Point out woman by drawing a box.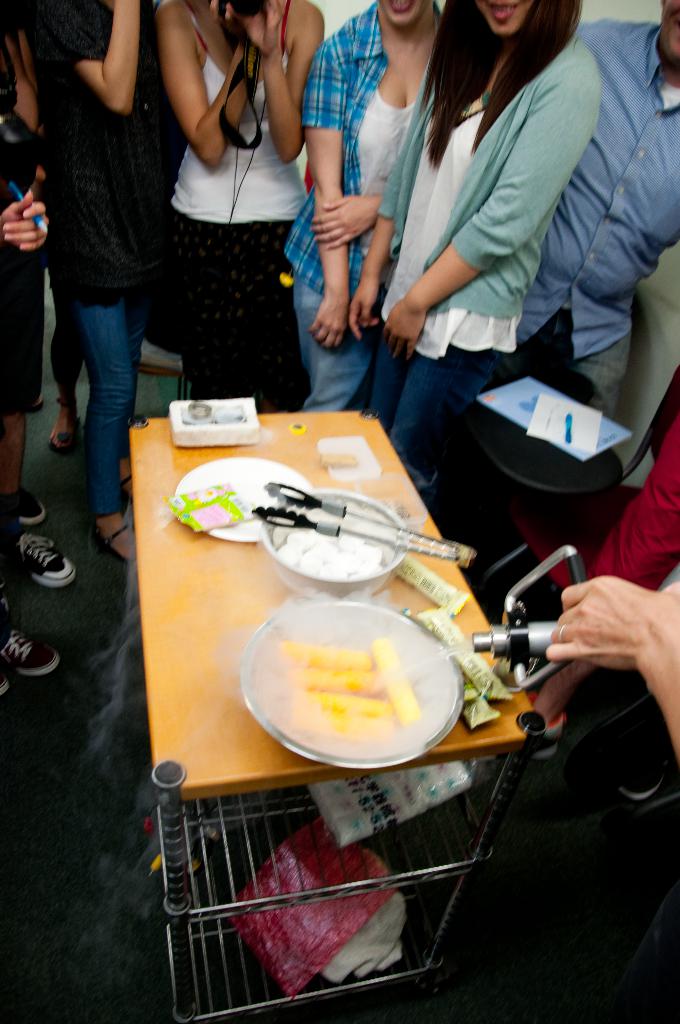
[left=0, top=40, right=88, bottom=691].
